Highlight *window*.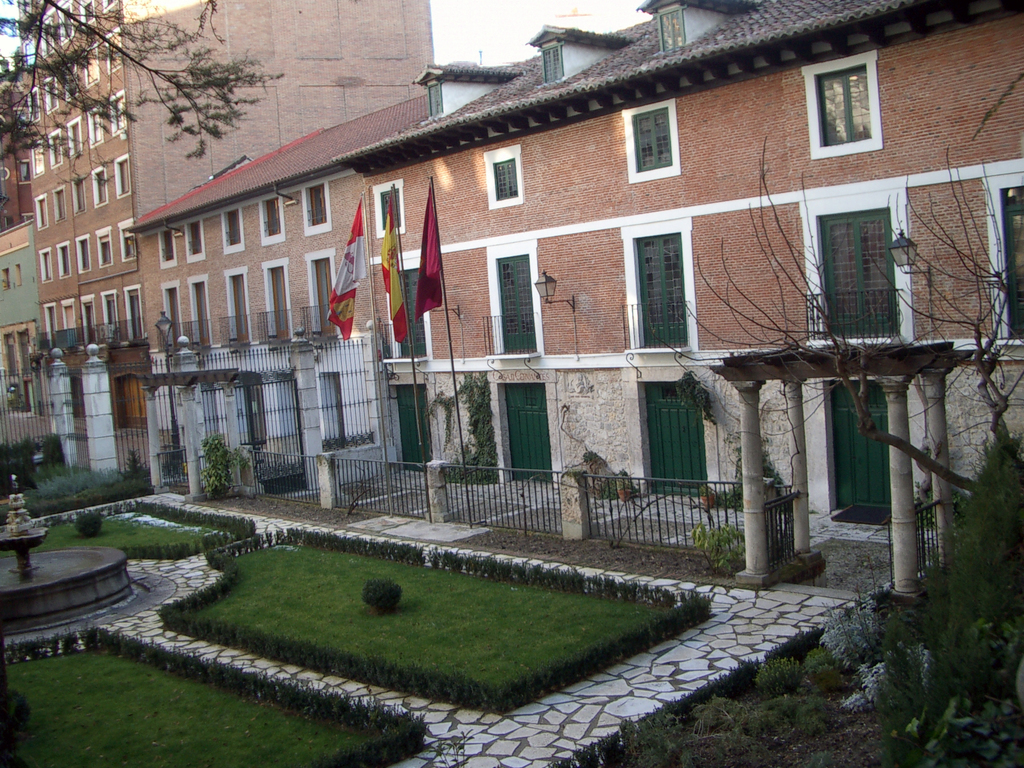
Highlighted region: detection(77, 233, 91, 270).
